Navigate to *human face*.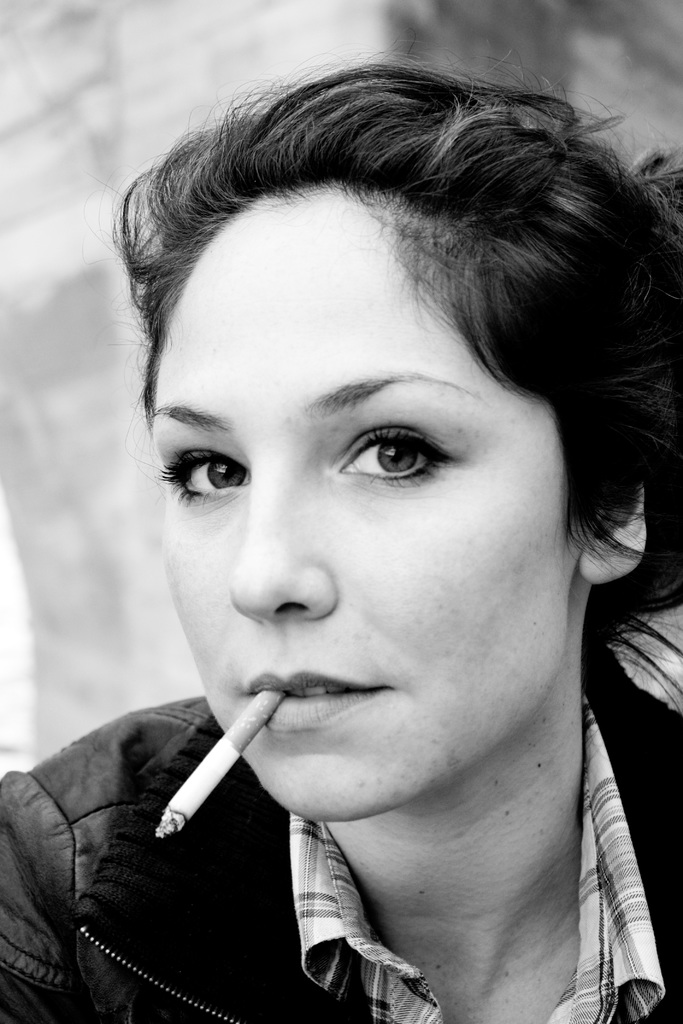
Navigation target: [left=147, top=211, right=565, bottom=820].
